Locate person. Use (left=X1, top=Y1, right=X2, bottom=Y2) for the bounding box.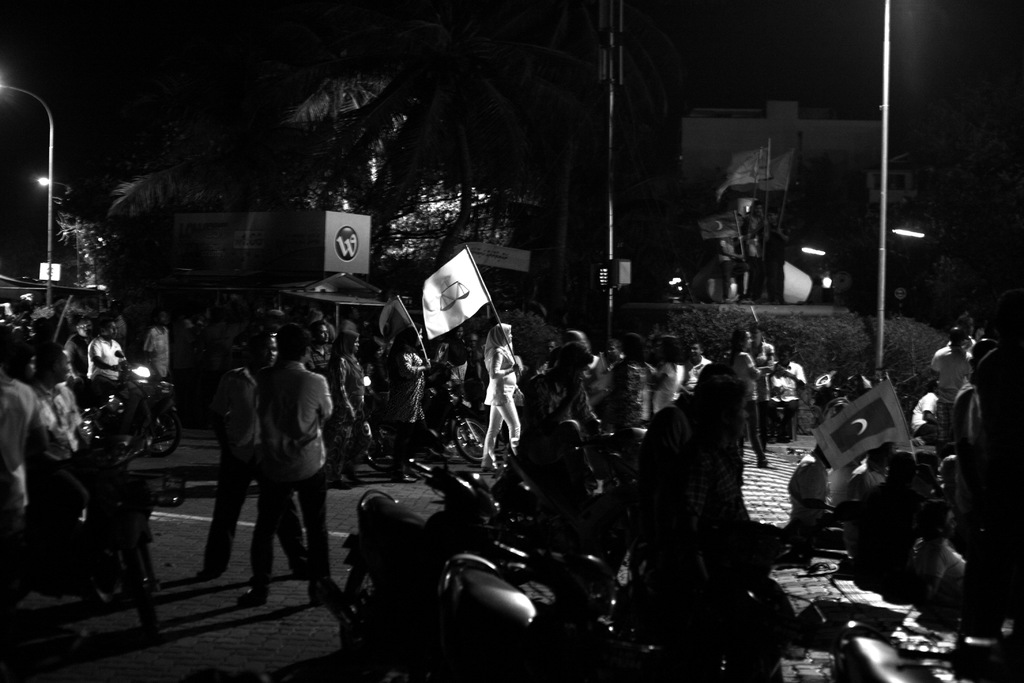
(left=468, top=314, right=536, bottom=473).
